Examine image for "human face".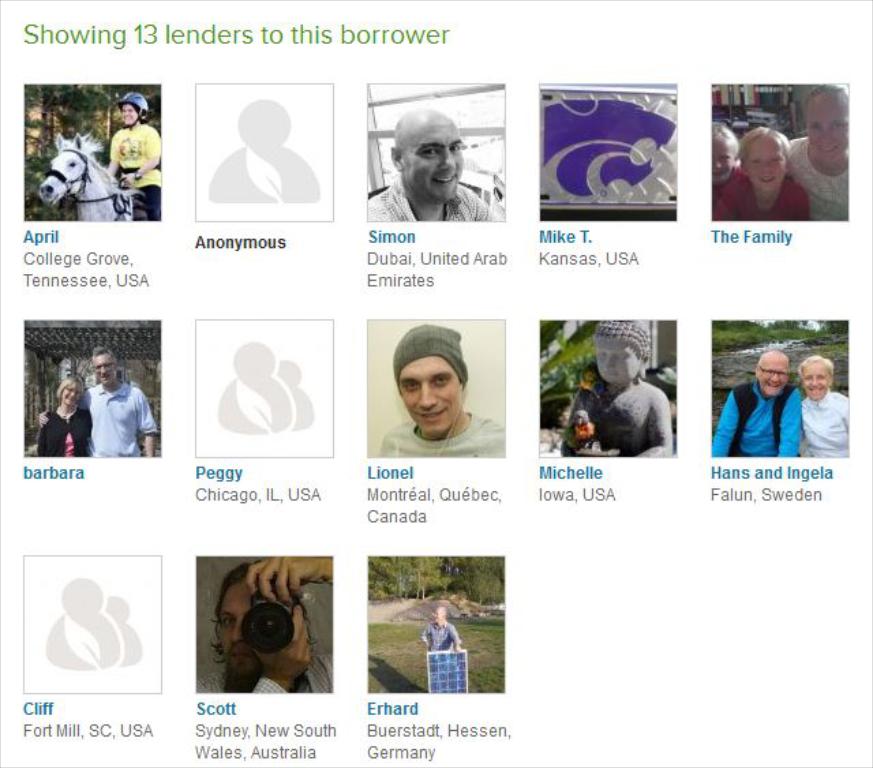
Examination result: bbox(745, 134, 784, 191).
